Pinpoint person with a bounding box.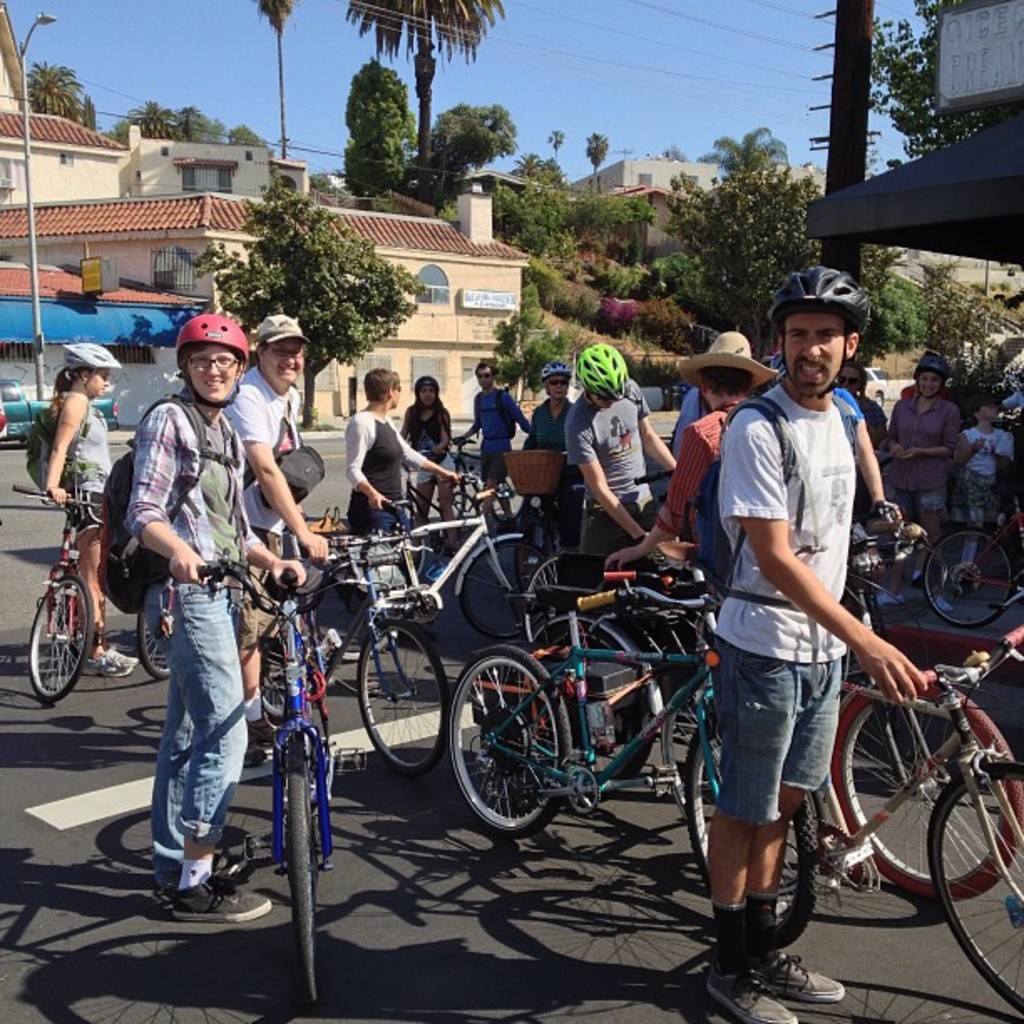
box=[567, 338, 683, 574].
